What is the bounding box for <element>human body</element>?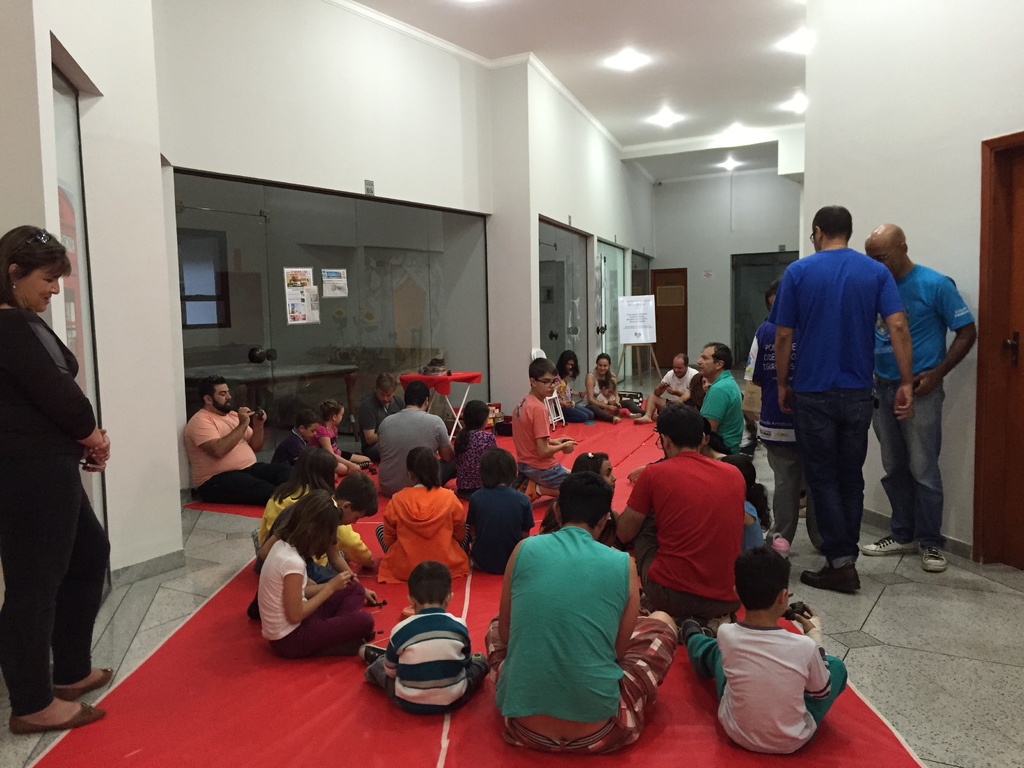
<box>0,221,117,737</box>.
